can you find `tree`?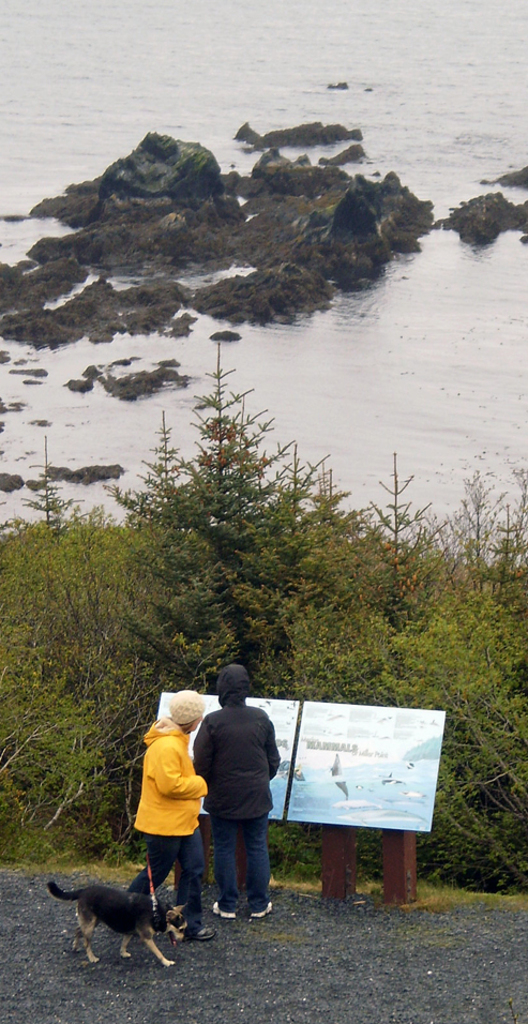
Yes, bounding box: [22, 431, 72, 528].
